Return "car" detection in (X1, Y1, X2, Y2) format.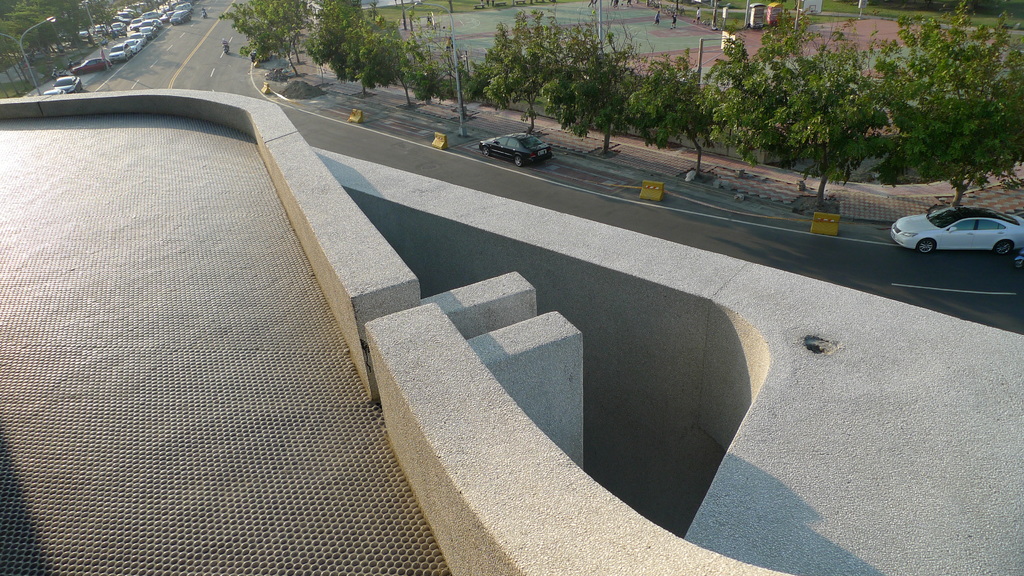
(888, 191, 1021, 254).
